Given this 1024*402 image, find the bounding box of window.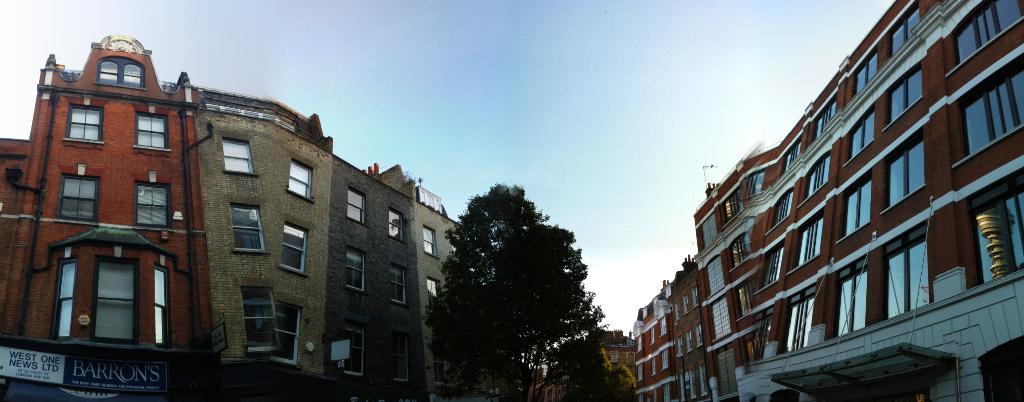
bbox(754, 233, 791, 285).
